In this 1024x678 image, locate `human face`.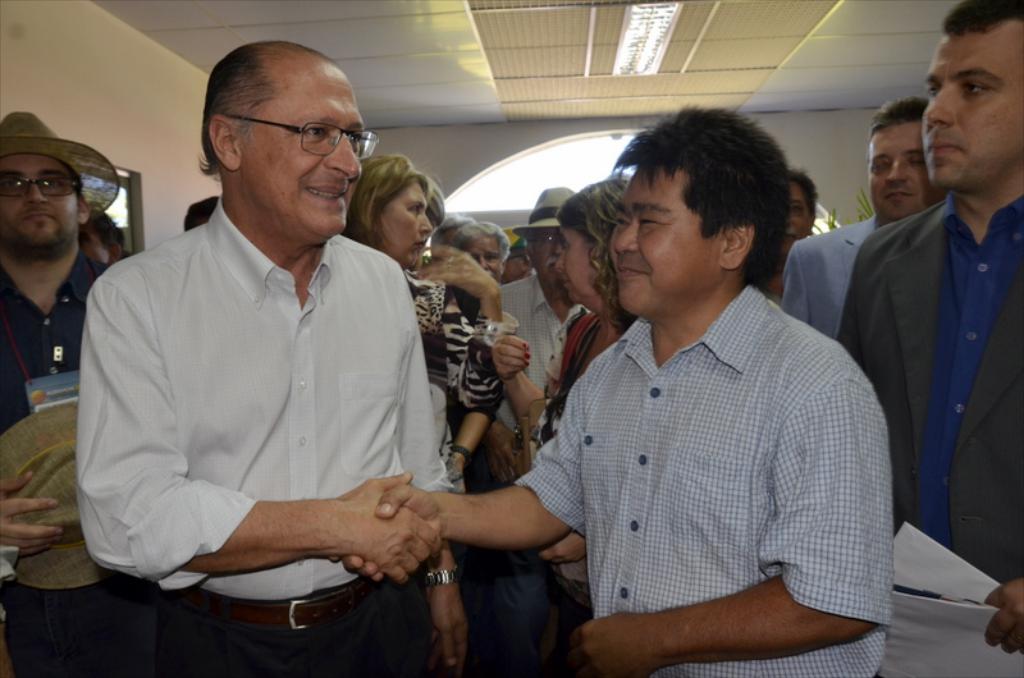
Bounding box: [left=923, top=22, right=1023, bottom=184].
